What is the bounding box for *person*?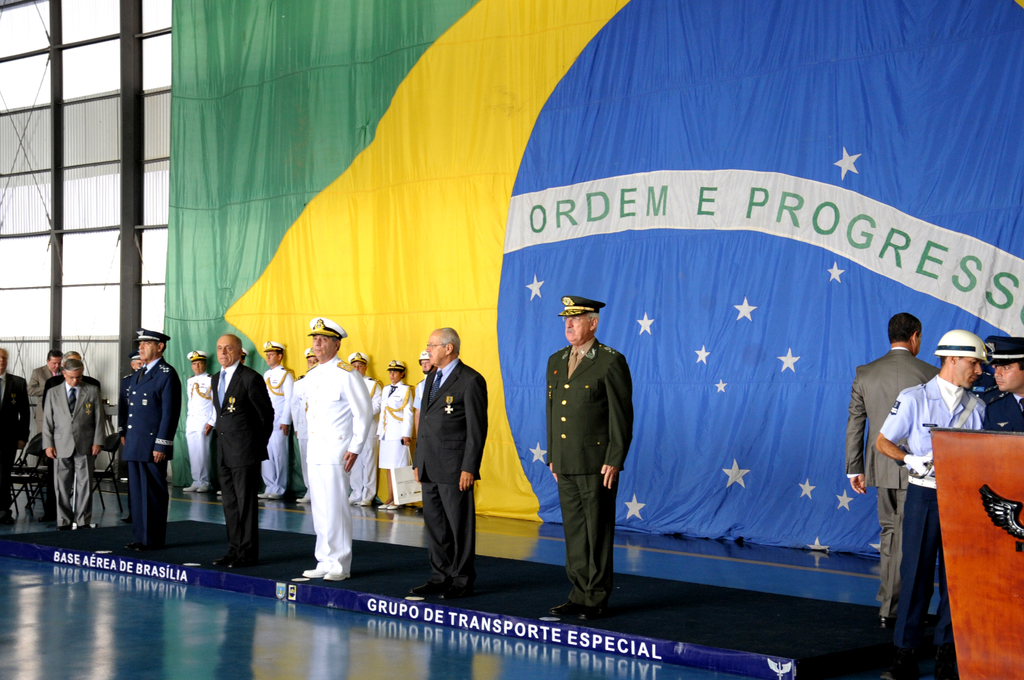
detection(180, 350, 216, 494).
